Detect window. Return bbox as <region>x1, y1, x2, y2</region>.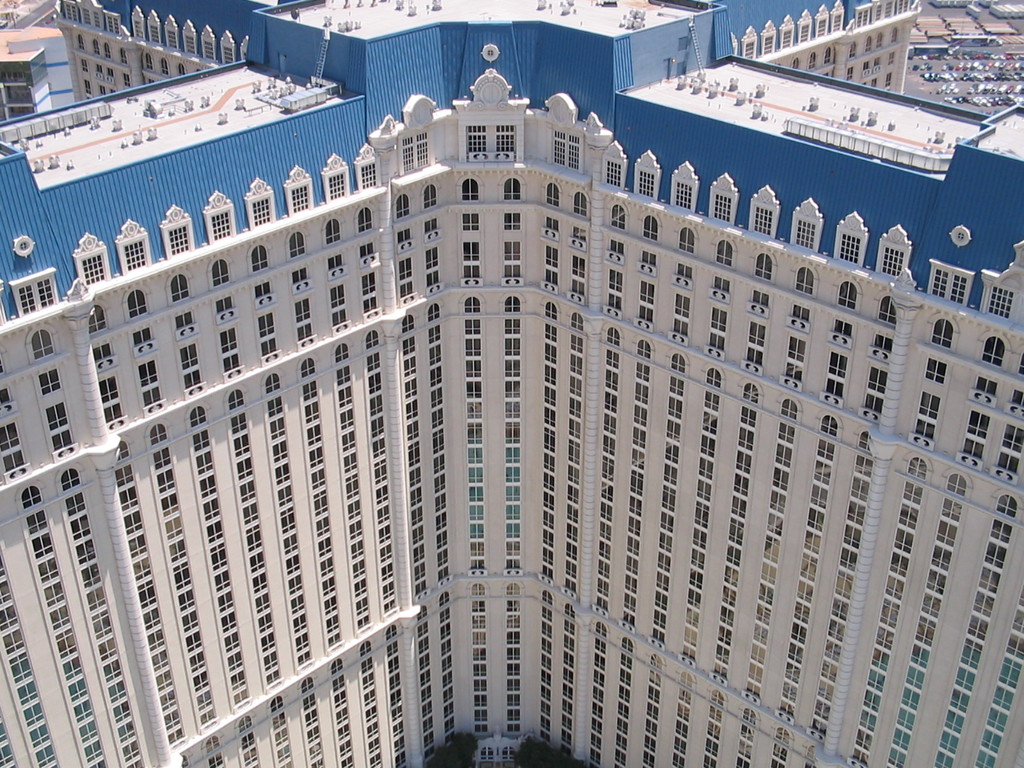
<region>283, 529, 298, 556</region>.
